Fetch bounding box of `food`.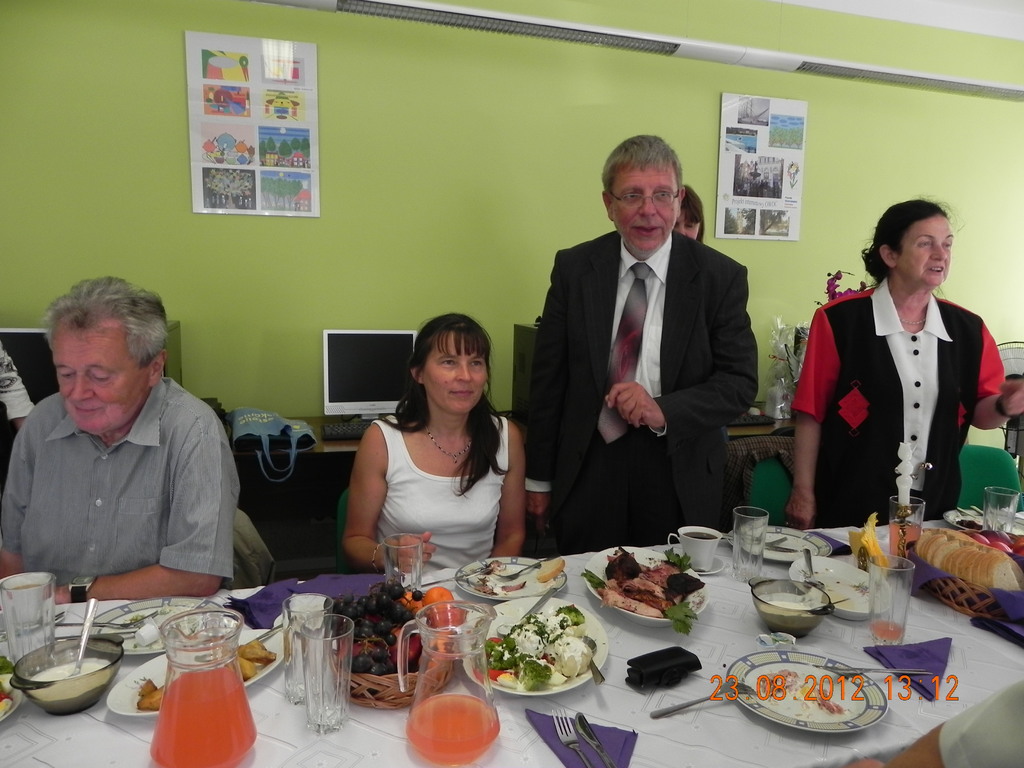
Bbox: {"left": 476, "top": 582, "right": 497, "bottom": 597}.
